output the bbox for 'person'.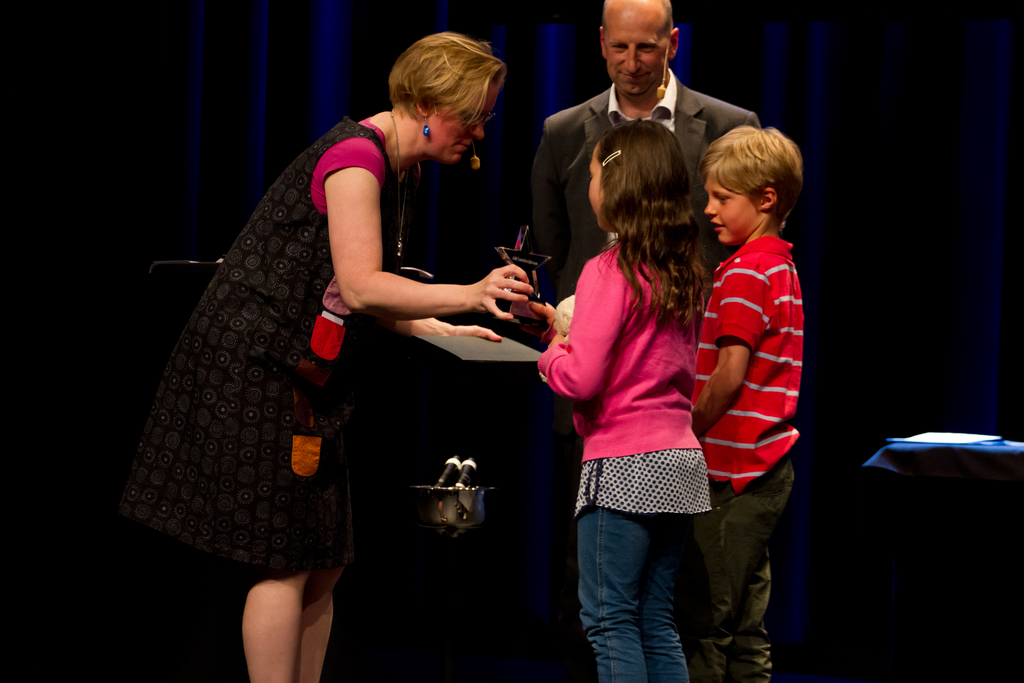
511:113:719:682.
